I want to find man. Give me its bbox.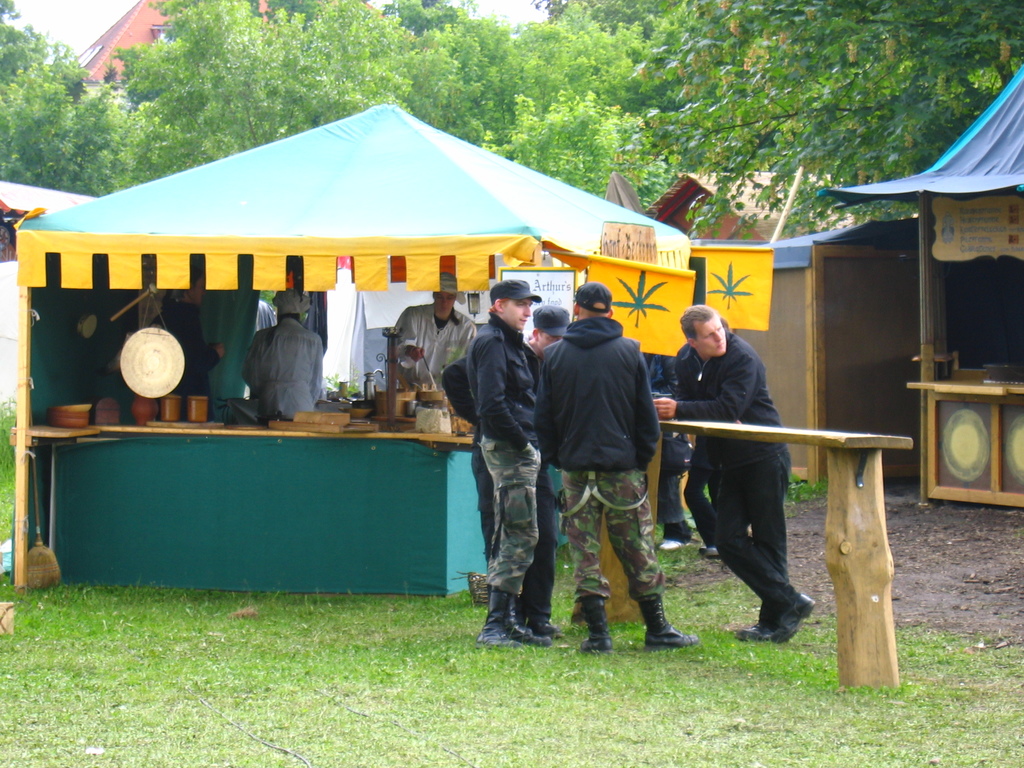
rect(240, 280, 329, 425).
